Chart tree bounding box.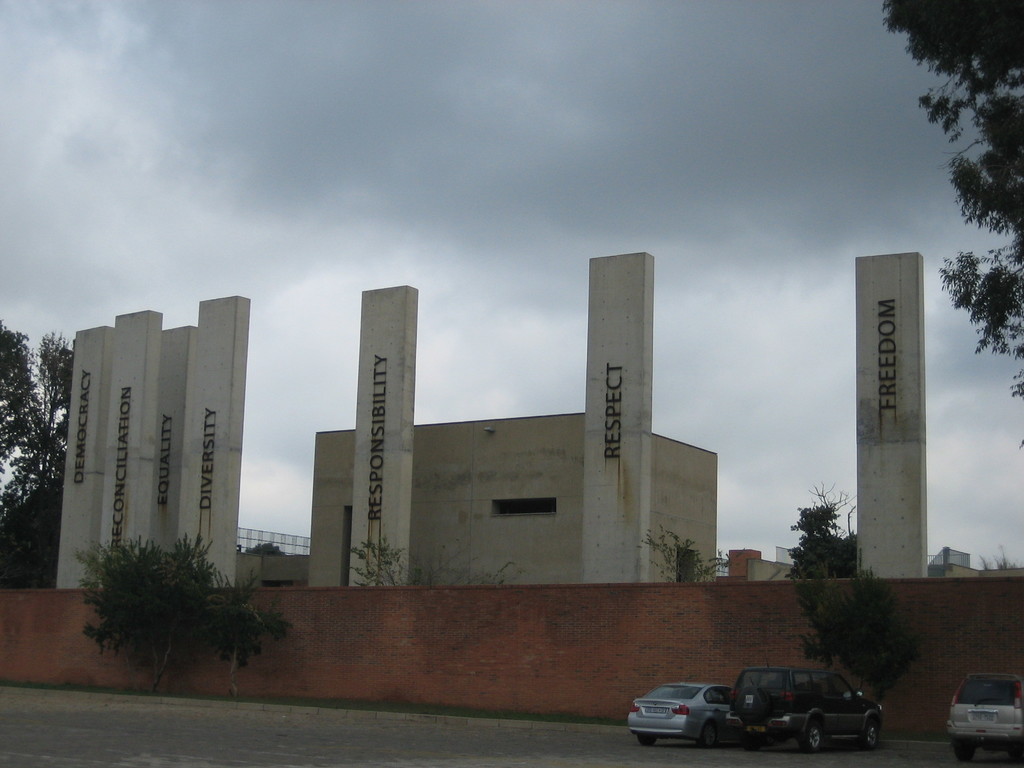
Charted: {"x1": 980, "y1": 527, "x2": 1023, "y2": 573}.
